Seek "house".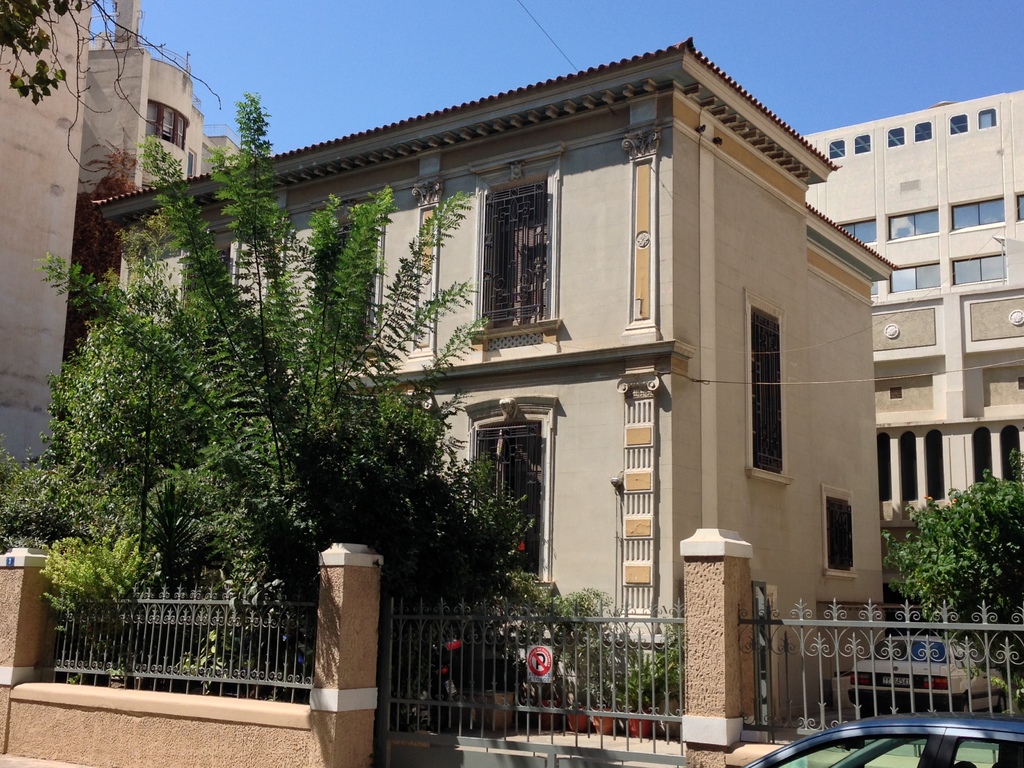
[left=792, top=90, right=1023, bottom=622].
